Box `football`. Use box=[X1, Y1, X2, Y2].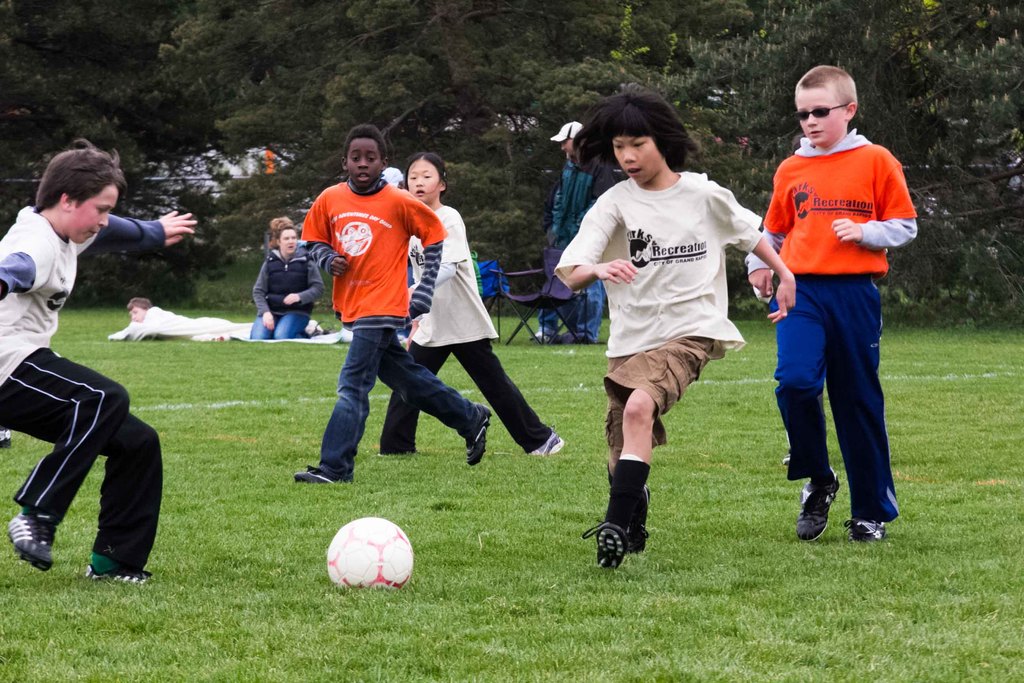
box=[324, 516, 410, 588].
